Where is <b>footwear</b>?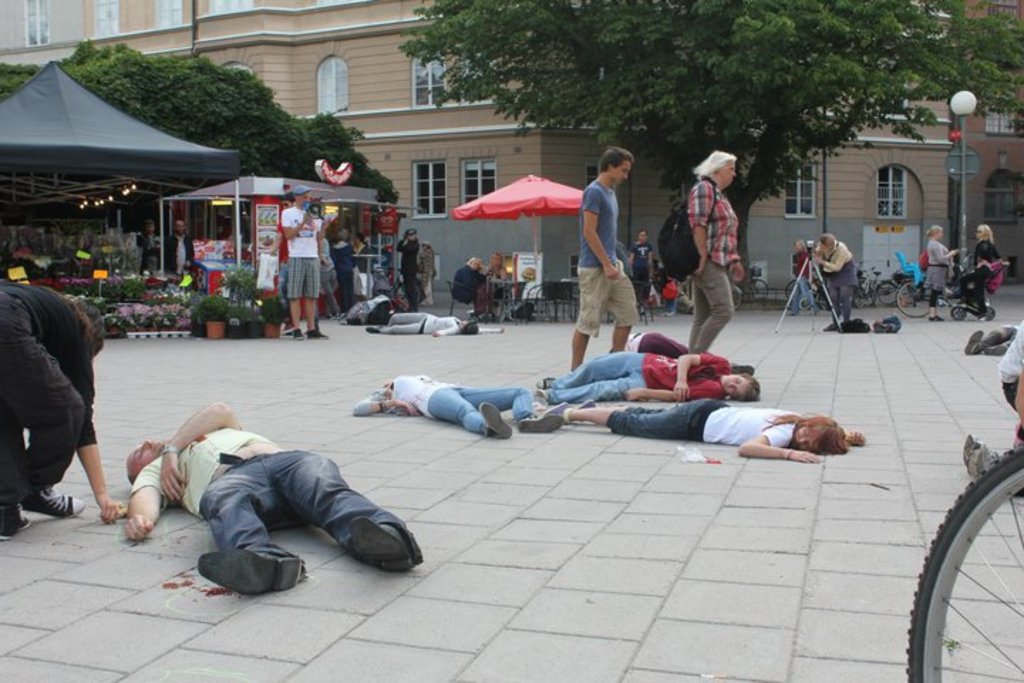
533:384:556:407.
